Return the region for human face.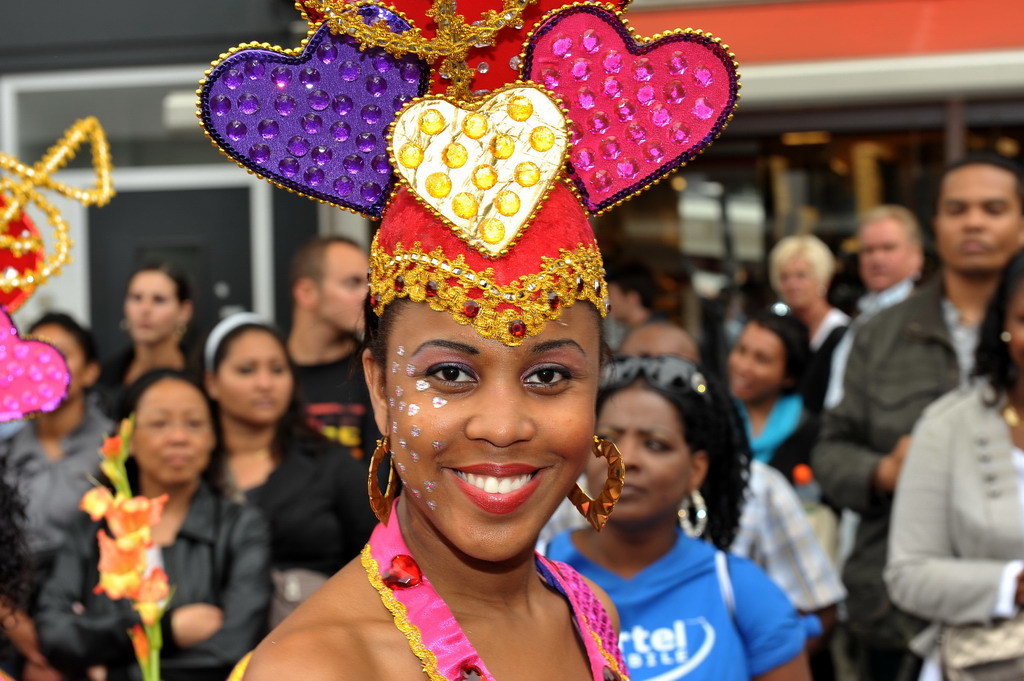
x1=587 y1=396 x2=690 y2=518.
